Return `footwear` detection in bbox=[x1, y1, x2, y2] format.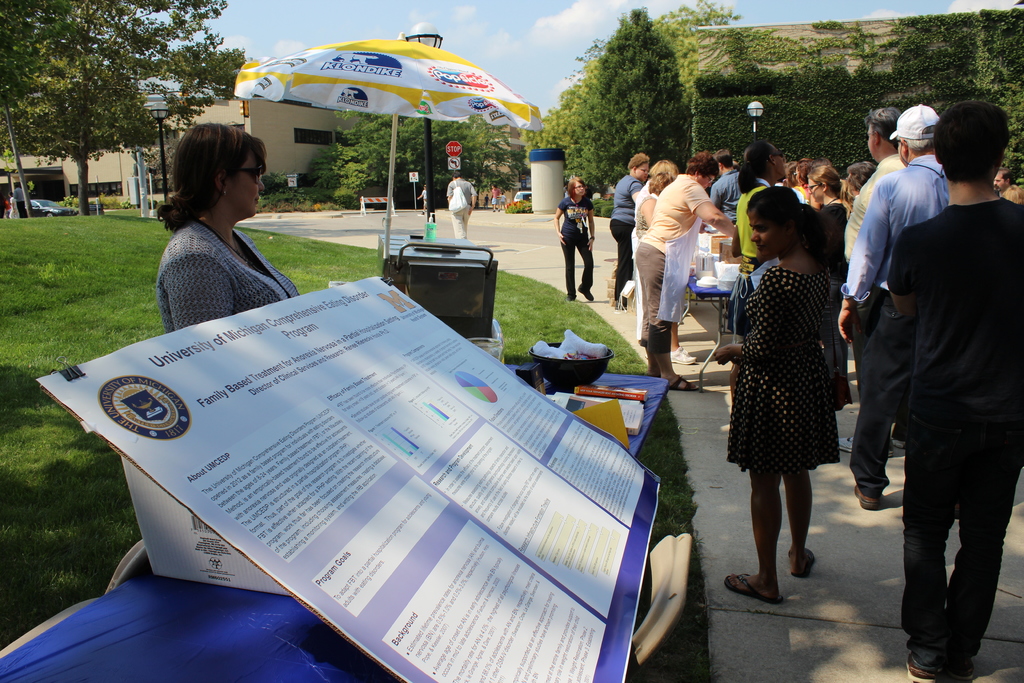
bbox=[566, 292, 572, 304].
